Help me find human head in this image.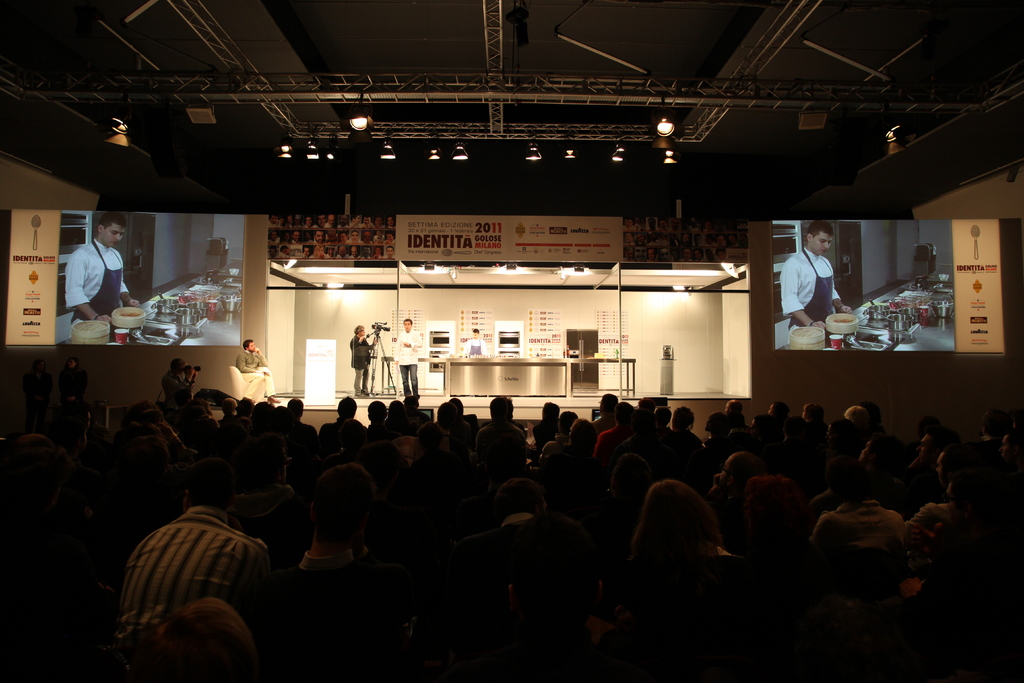
Found it: {"x1": 95, "y1": 210, "x2": 131, "y2": 247}.
